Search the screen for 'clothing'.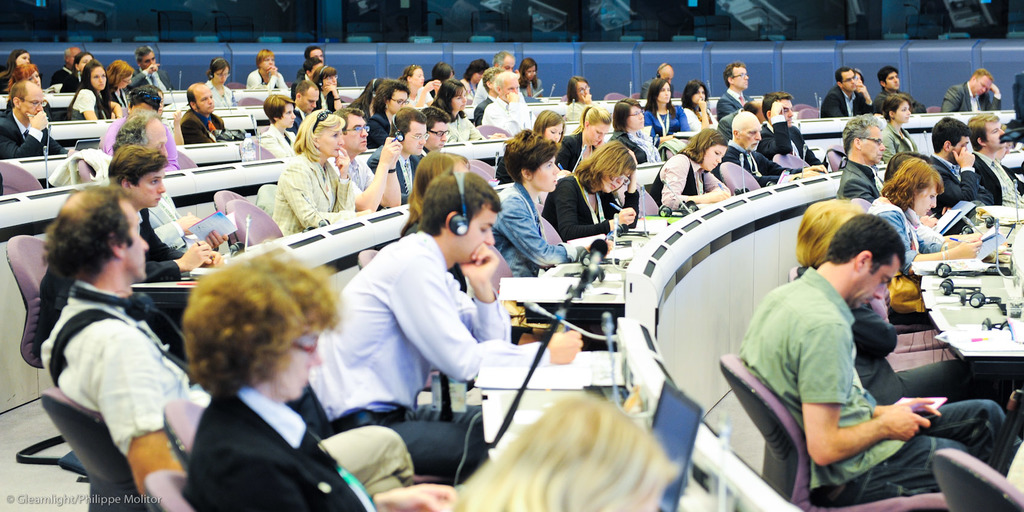
Found at [401, 218, 470, 293].
